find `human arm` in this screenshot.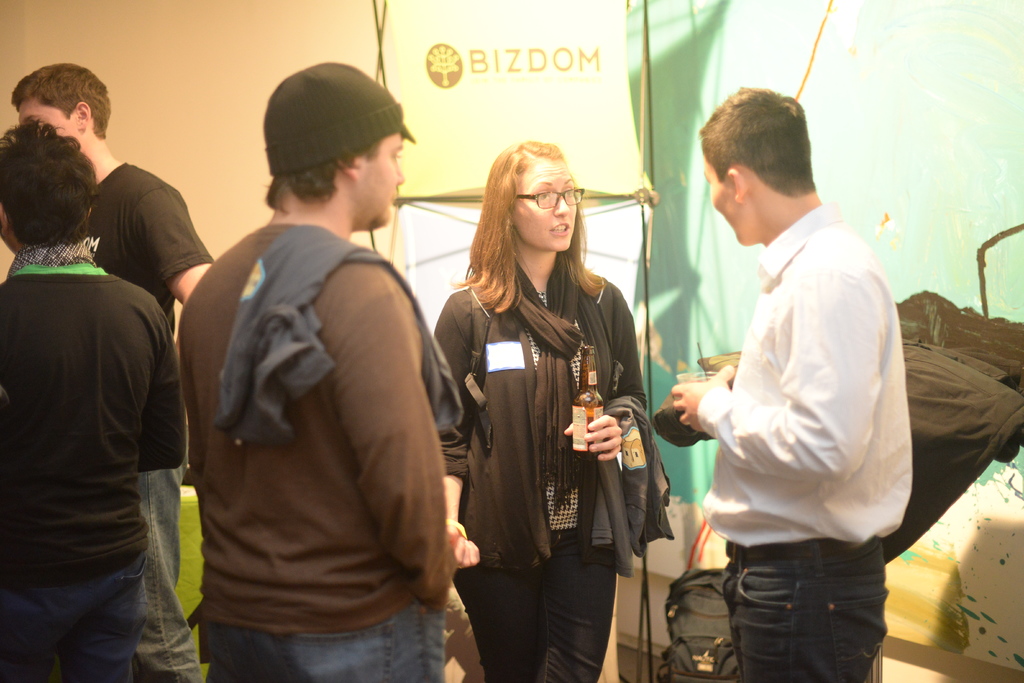
The bounding box for `human arm` is [left=136, top=176, right=216, bottom=304].
